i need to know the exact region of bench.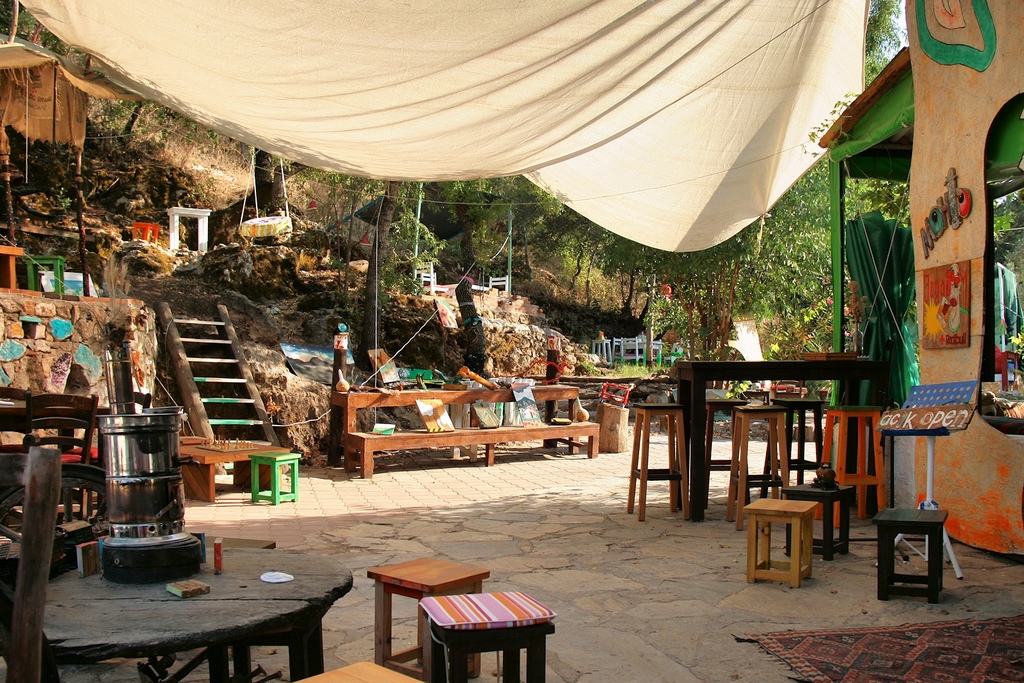
Region: bbox(335, 379, 604, 476).
